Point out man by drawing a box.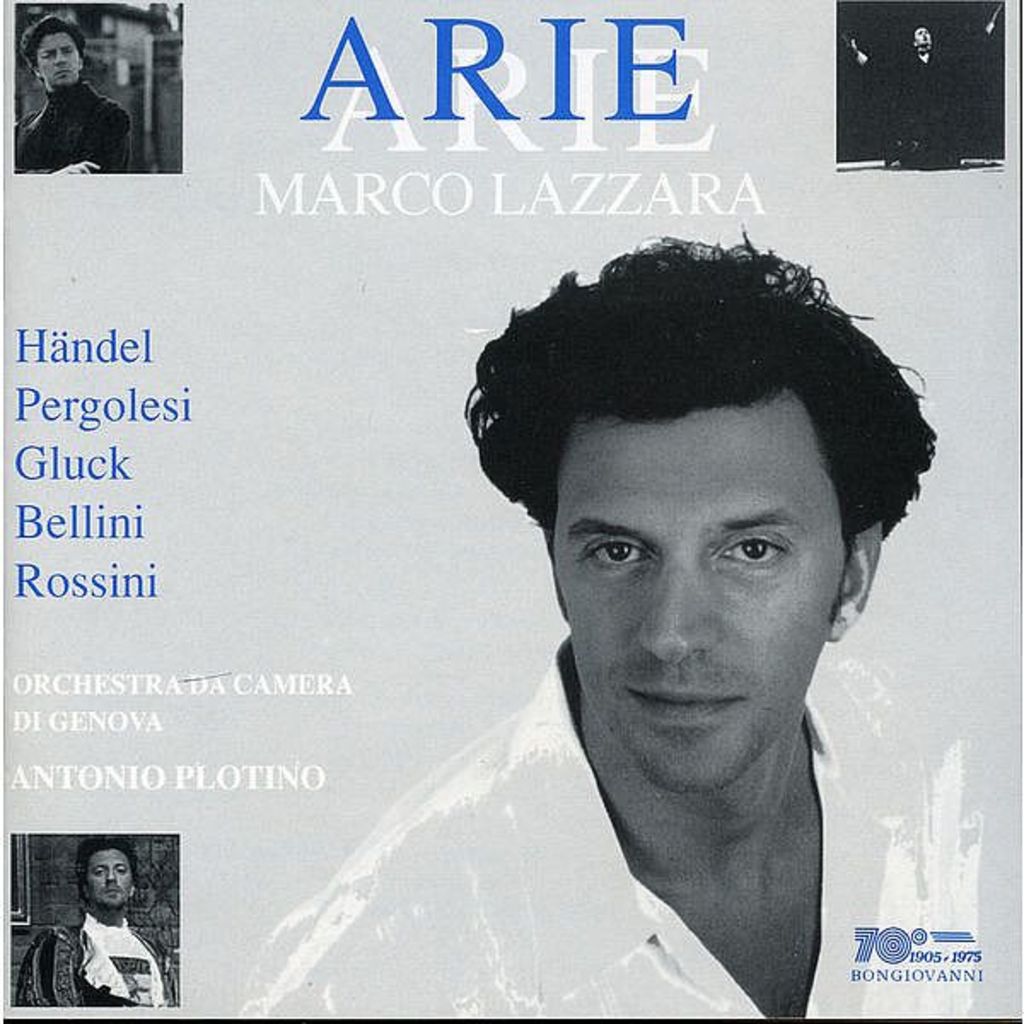
[x1=189, y1=232, x2=973, y2=1009].
